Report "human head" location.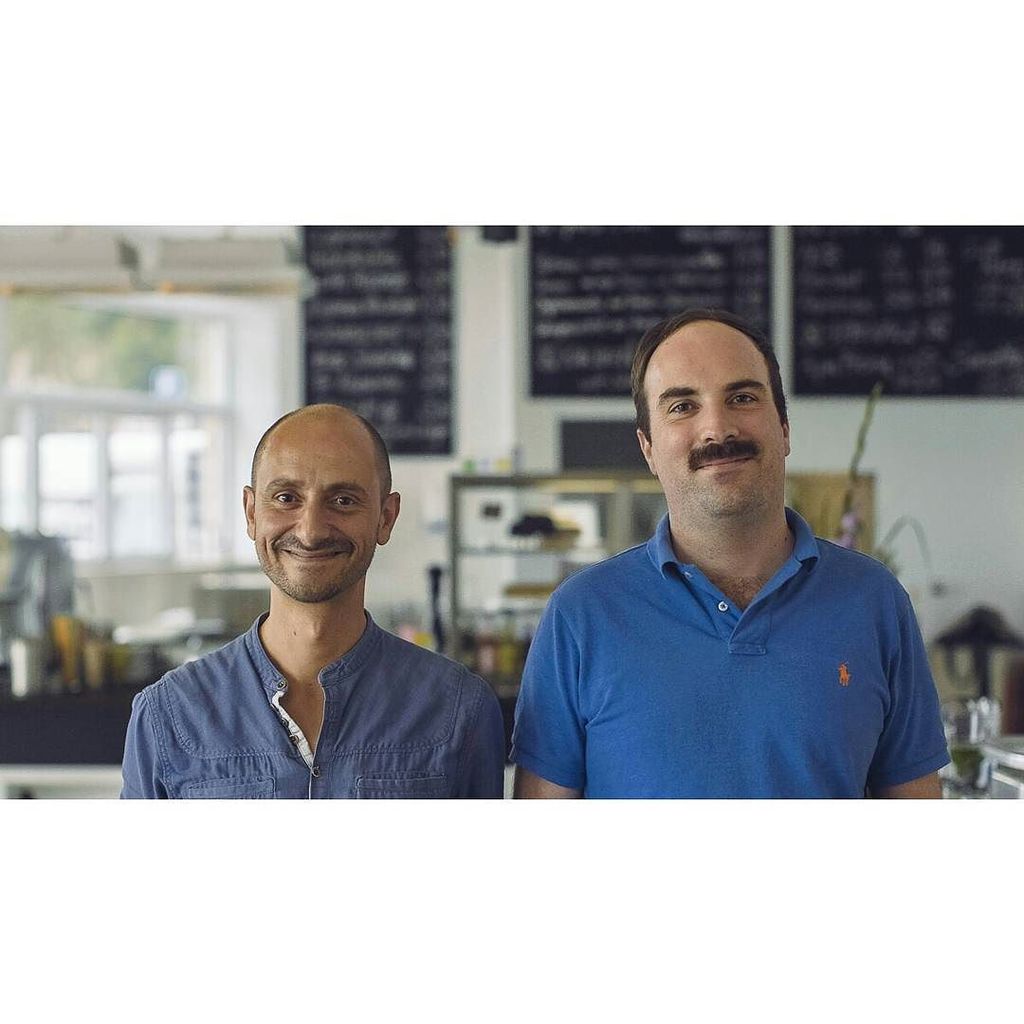
Report: box(621, 306, 787, 539).
